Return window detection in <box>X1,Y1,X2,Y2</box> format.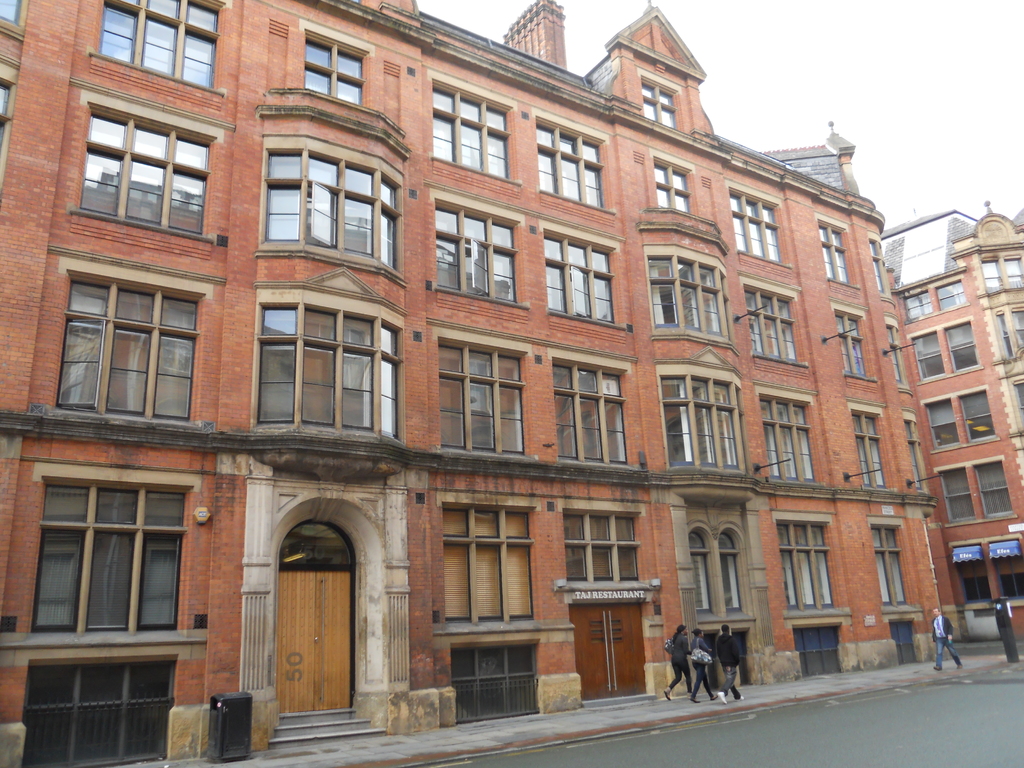
<box>248,288,408,443</box>.
